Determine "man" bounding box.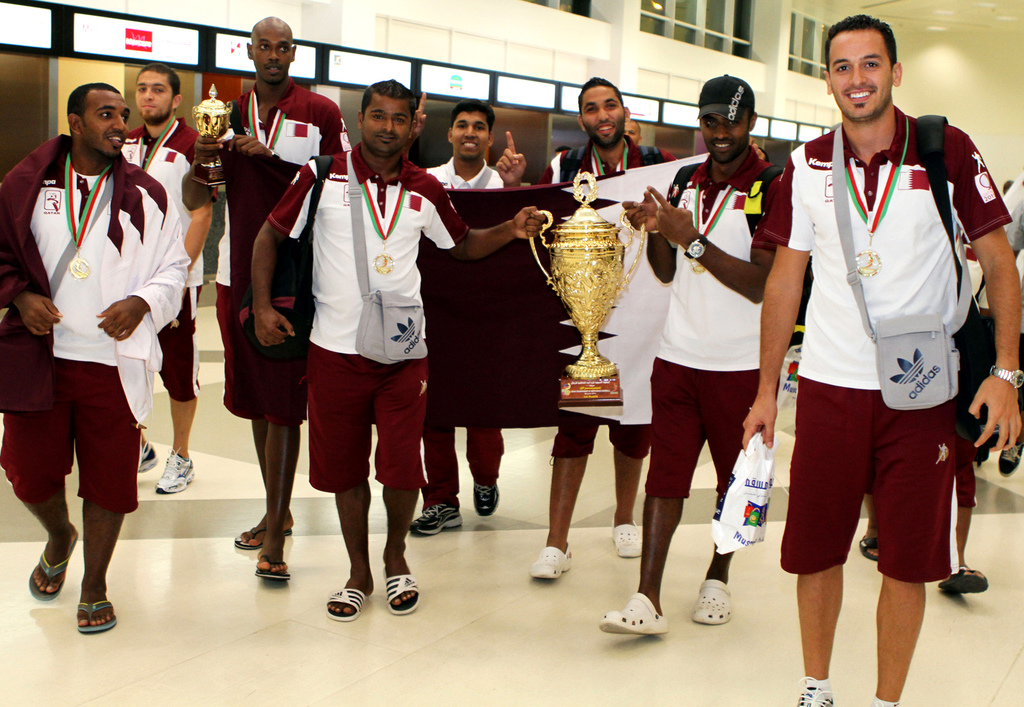
Determined: 625 117 643 142.
